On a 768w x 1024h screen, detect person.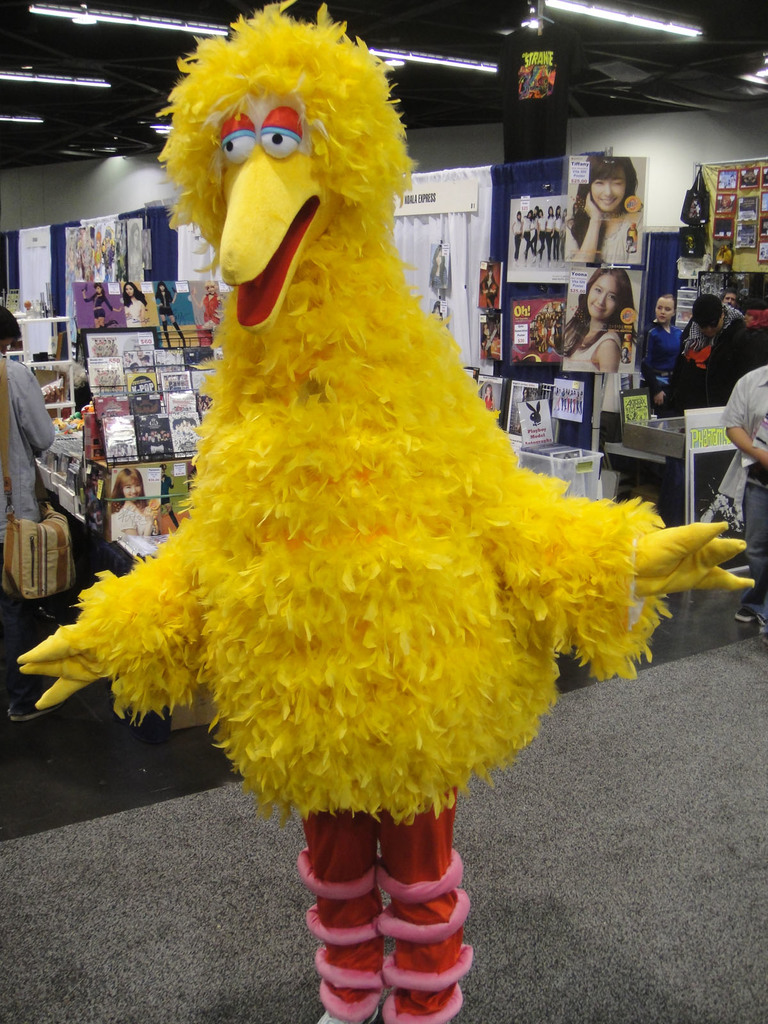
[x1=568, y1=268, x2=632, y2=376].
